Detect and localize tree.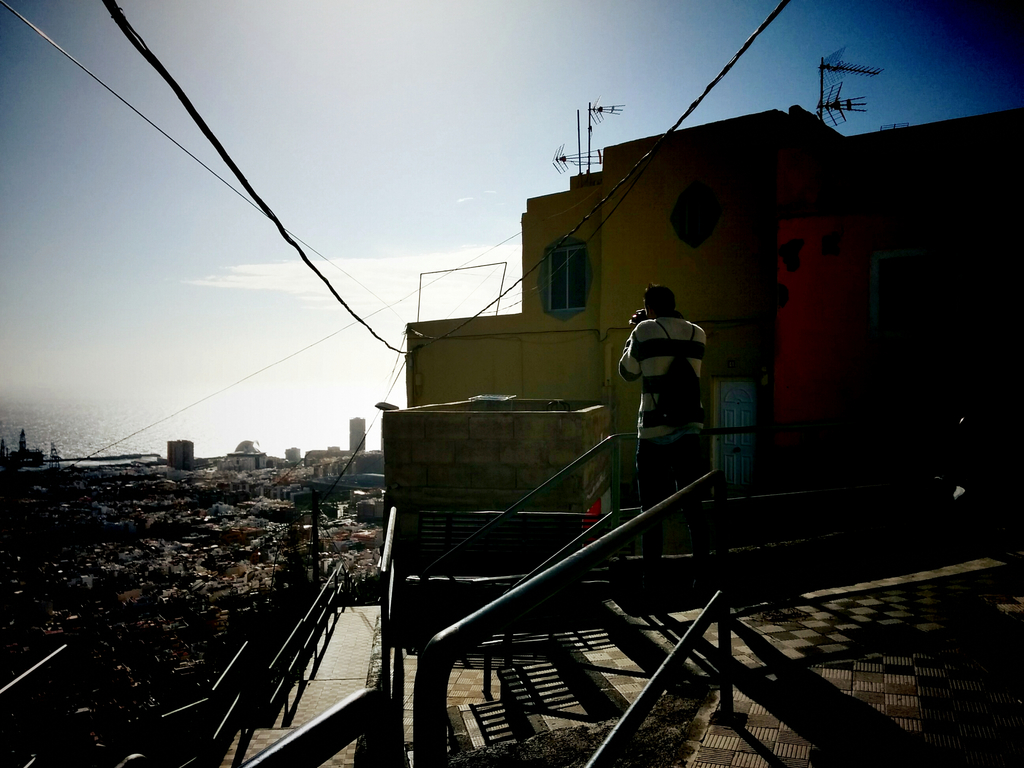
Localized at box=[19, 429, 23, 449].
